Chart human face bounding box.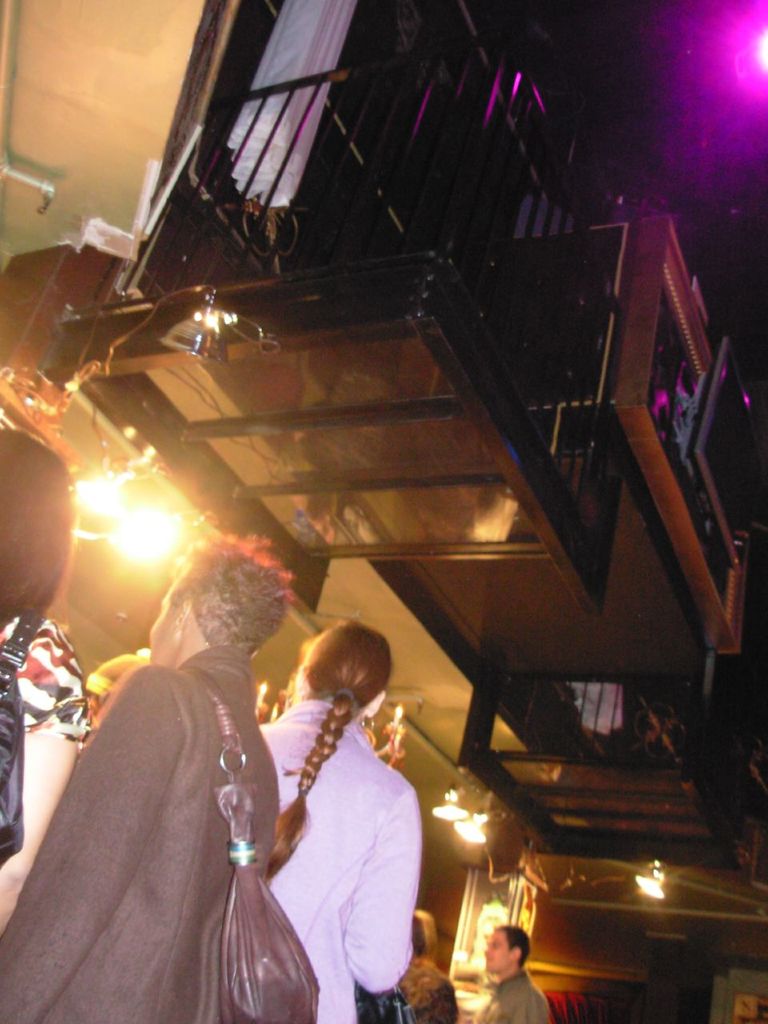
Charted: bbox=(148, 563, 190, 663).
